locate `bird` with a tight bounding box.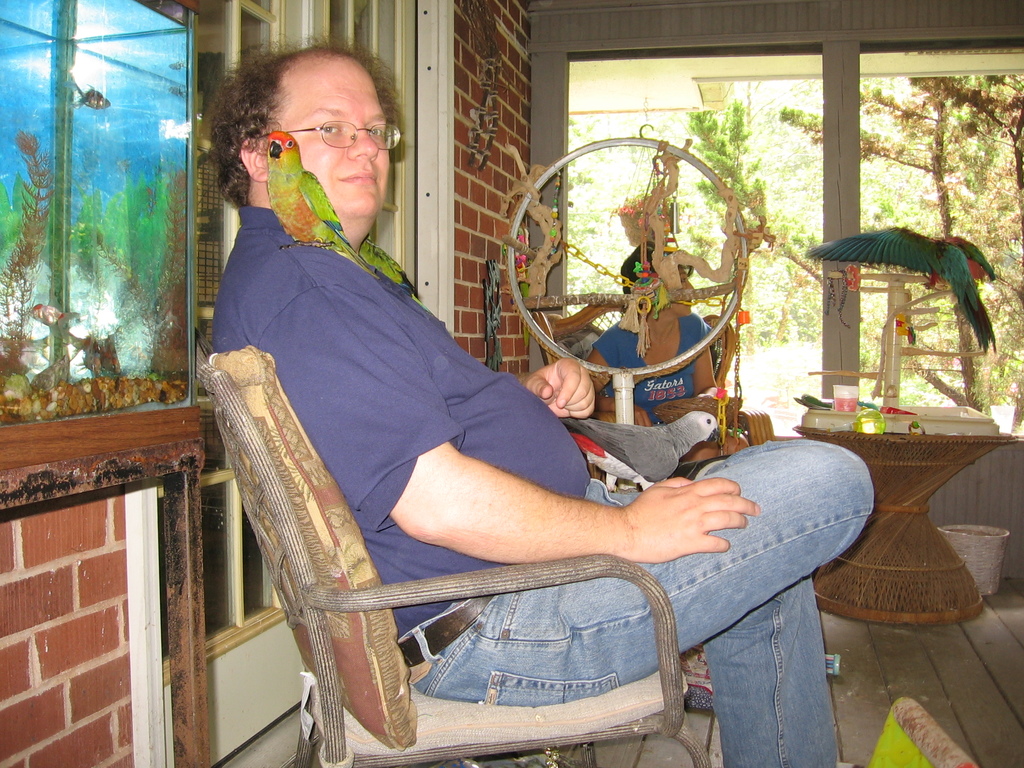
x1=801, y1=214, x2=1007, y2=367.
